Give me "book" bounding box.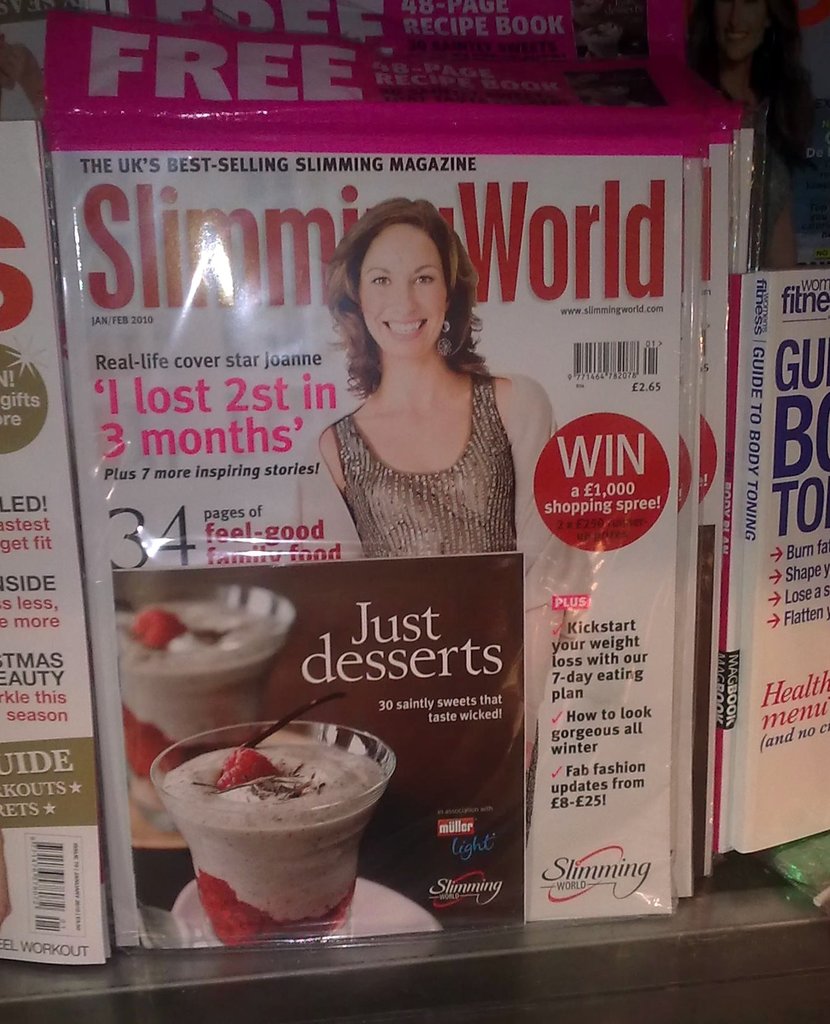
[83,19,772,1004].
